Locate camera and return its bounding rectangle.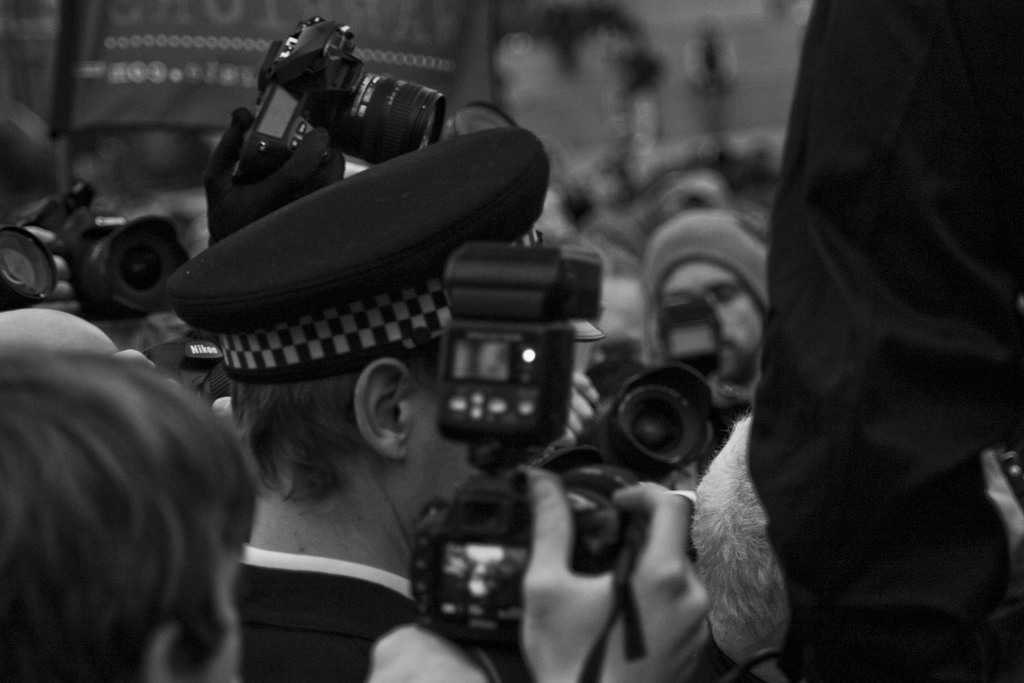
left=237, top=10, right=447, bottom=178.
